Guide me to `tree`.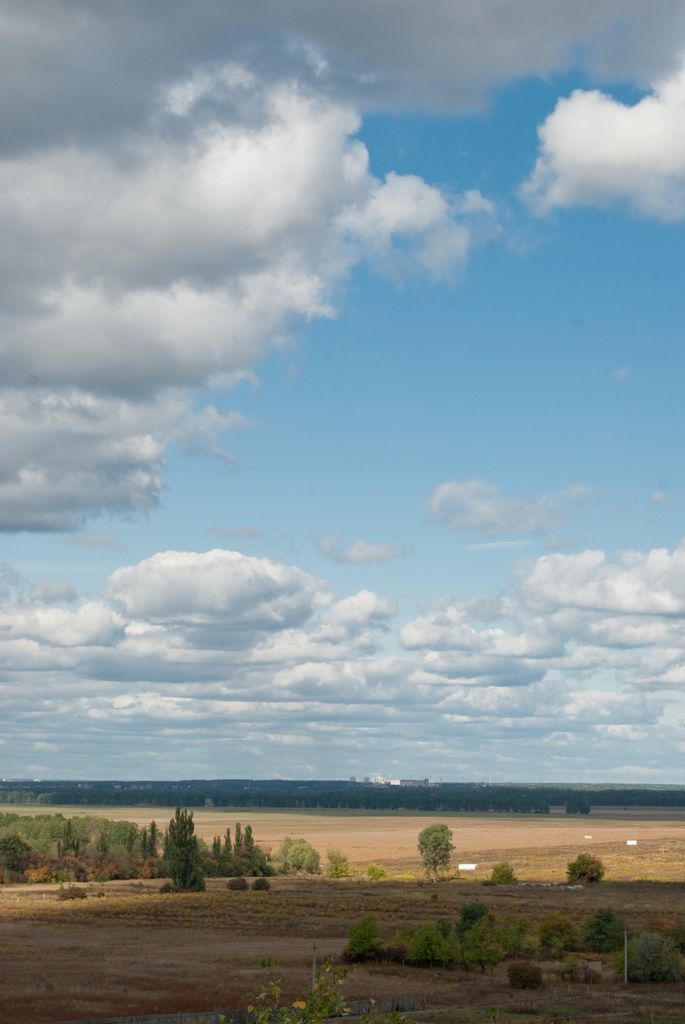
Guidance: 415 823 455 877.
